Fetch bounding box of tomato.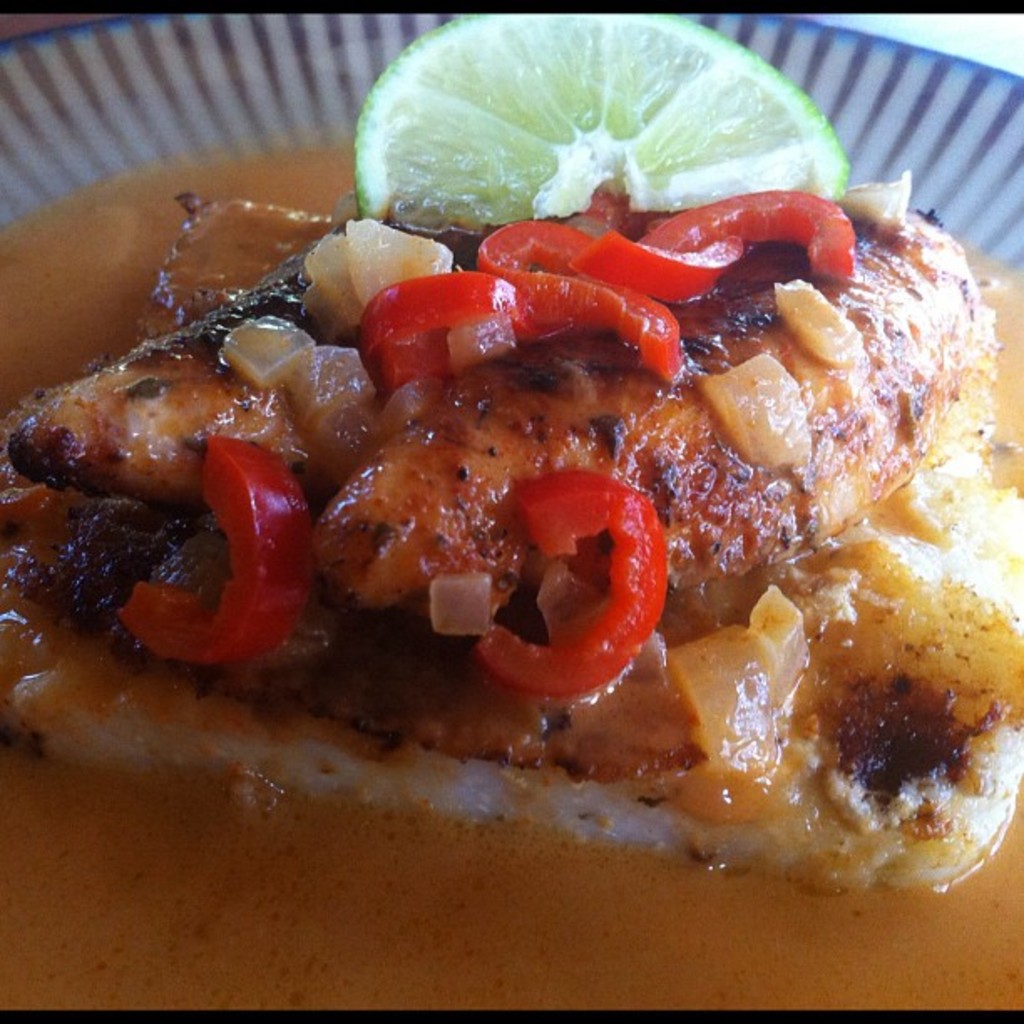
Bbox: [left=355, top=274, right=534, bottom=387].
